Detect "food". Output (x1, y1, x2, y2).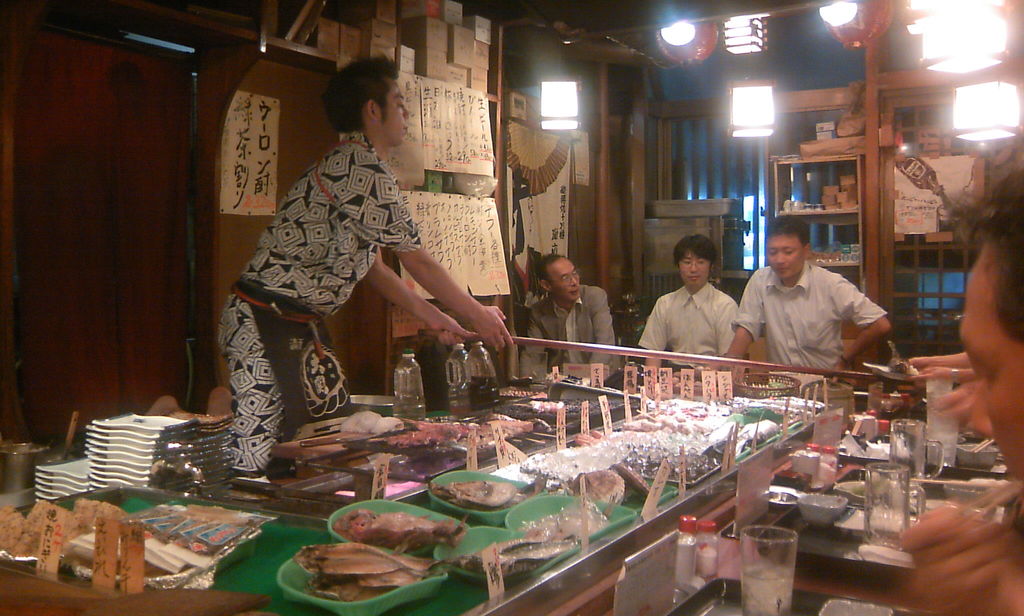
(429, 469, 543, 515).
